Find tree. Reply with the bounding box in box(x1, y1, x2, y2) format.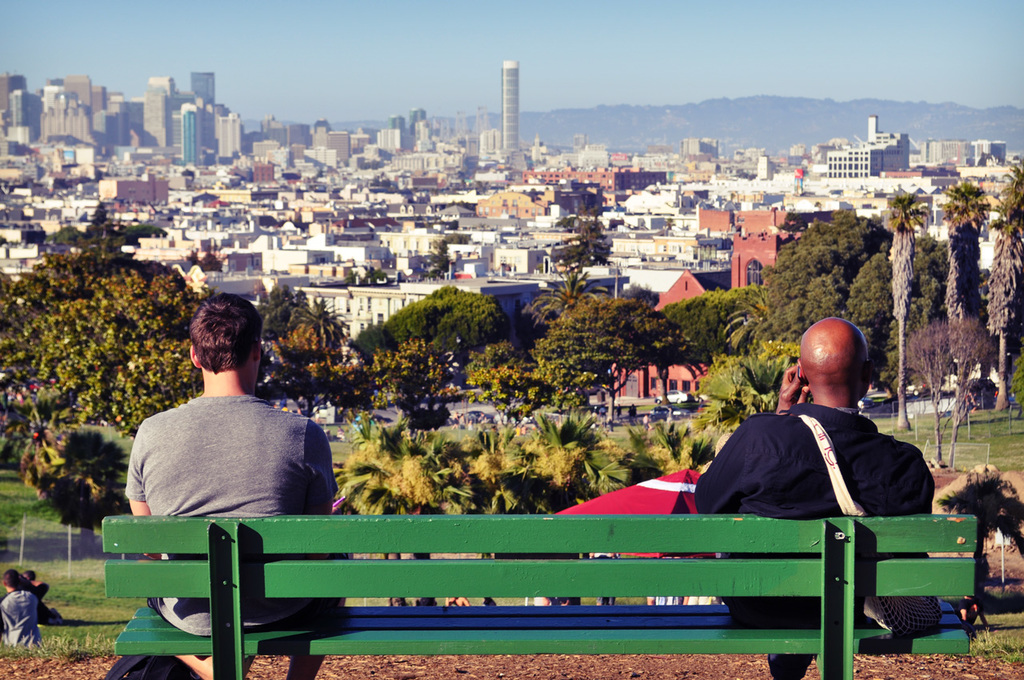
box(325, 350, 384, 438).
